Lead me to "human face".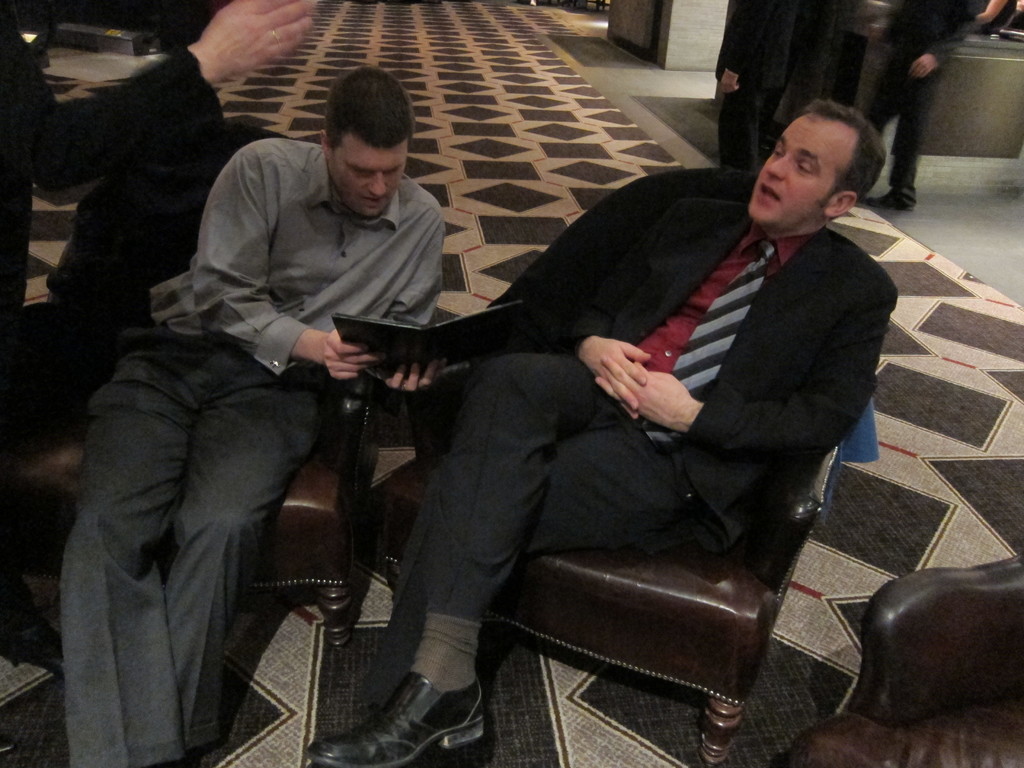
Lead to x1=324 y1=132 x2=411 y2=217.
